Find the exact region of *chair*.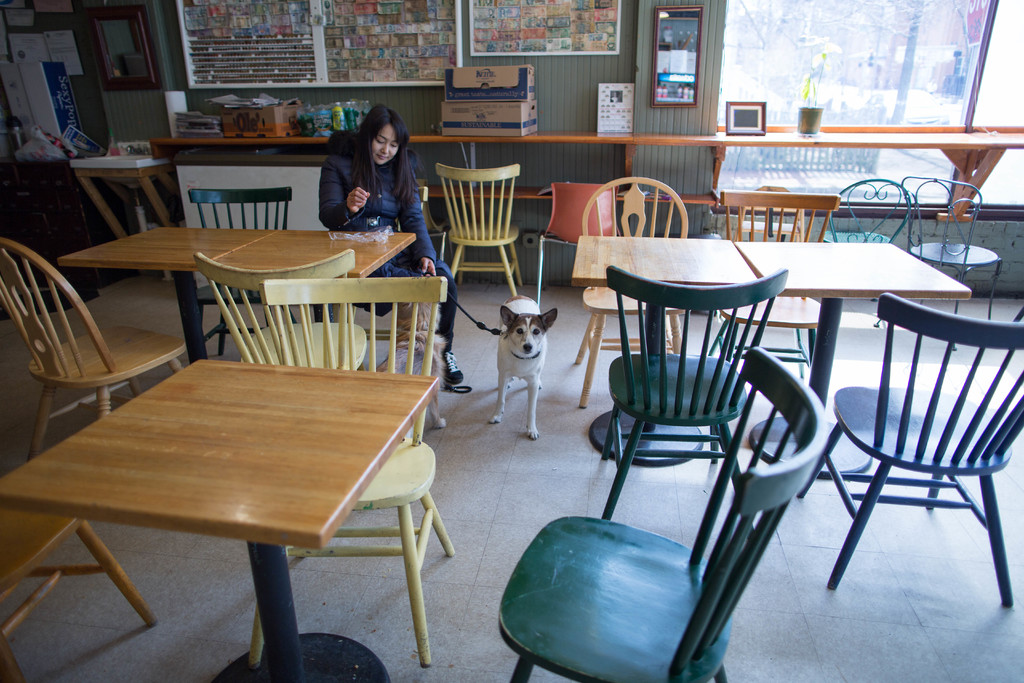
Exact region: [204, 251, 367, 378].
